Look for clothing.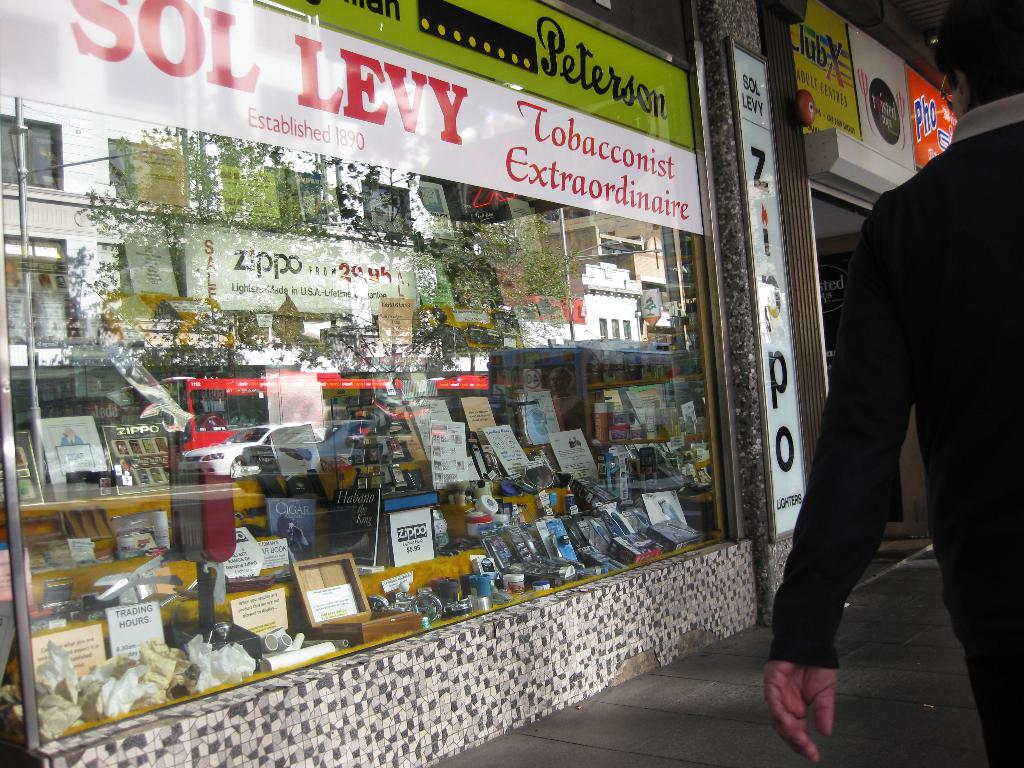
Found: <box>529,406,550,438</box>.
